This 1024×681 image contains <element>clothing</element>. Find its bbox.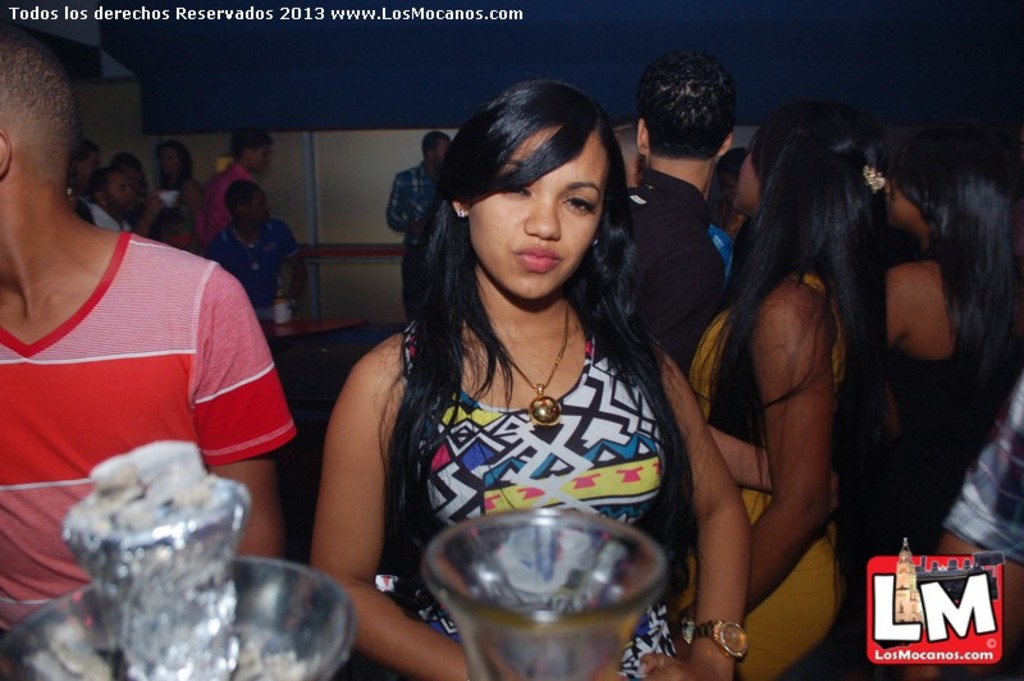
region(385, 159, 449, 317).
